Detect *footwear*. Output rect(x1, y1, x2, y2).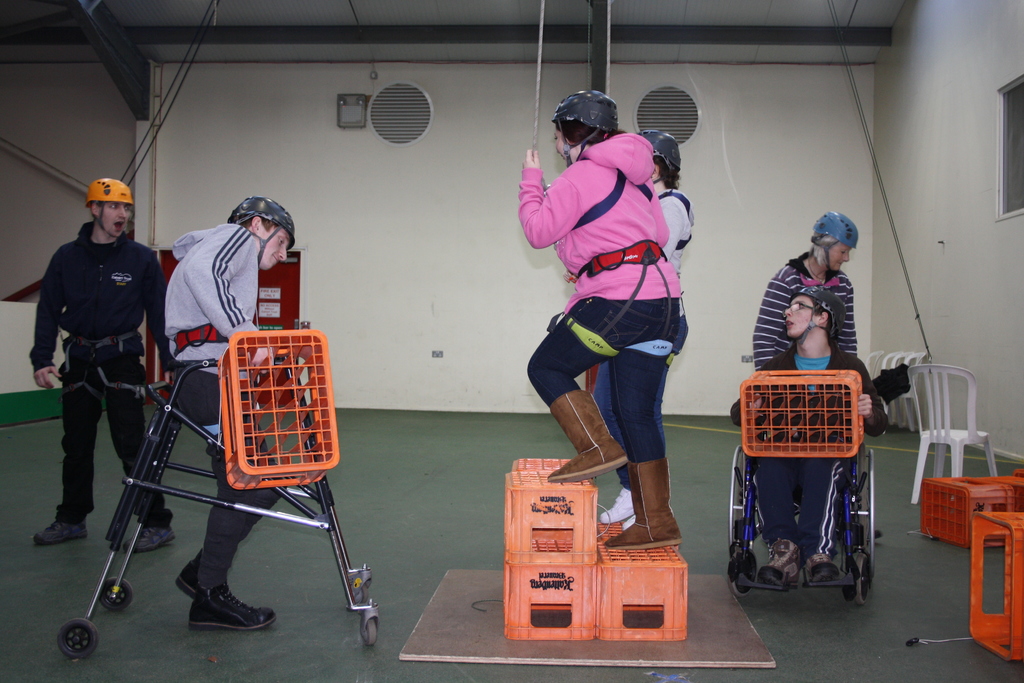
rect(178, 555, 206, 602).
